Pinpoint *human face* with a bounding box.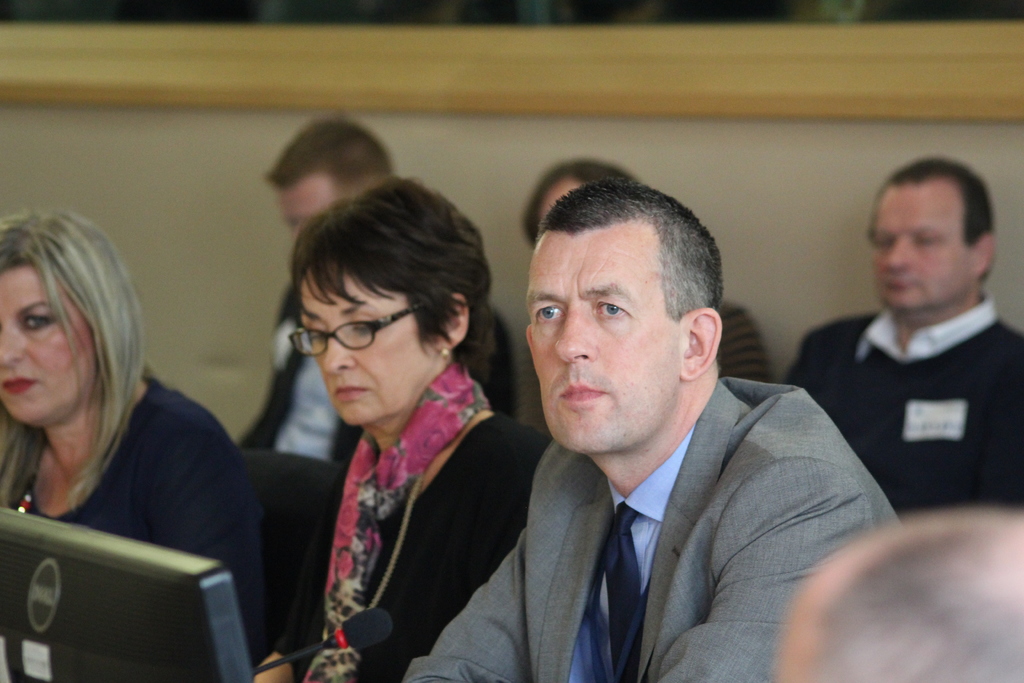
(left=0, top=270, right=124, bottom=420).
